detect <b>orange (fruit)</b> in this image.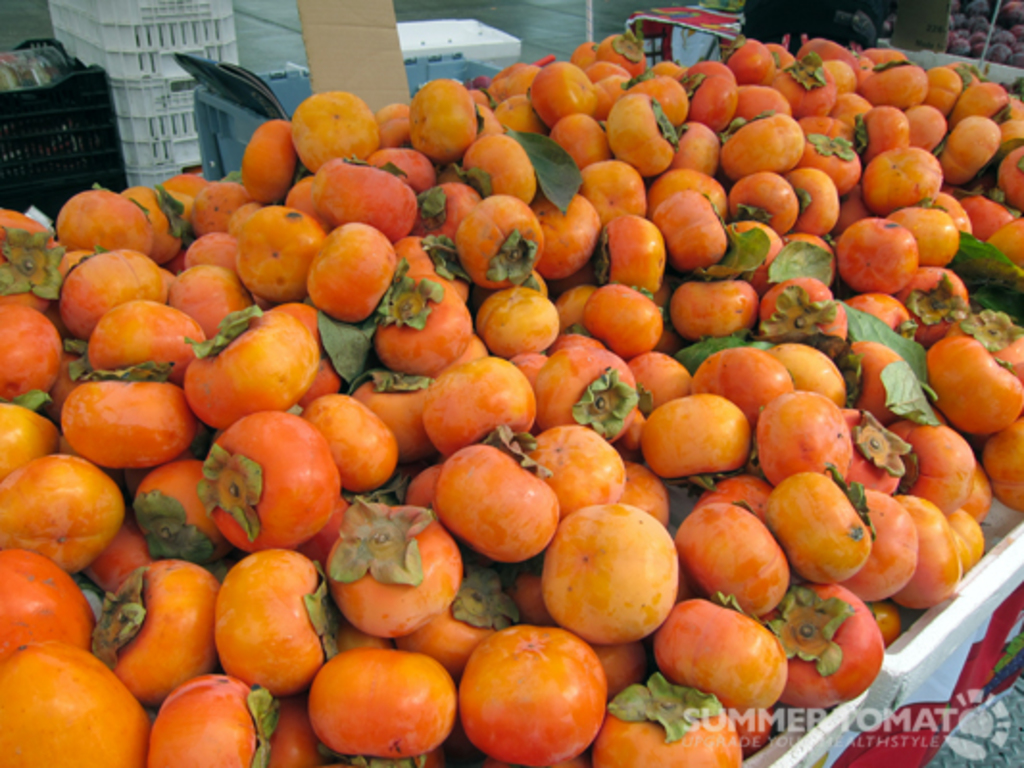
Detection: locate(780, 470, 861, 582).
